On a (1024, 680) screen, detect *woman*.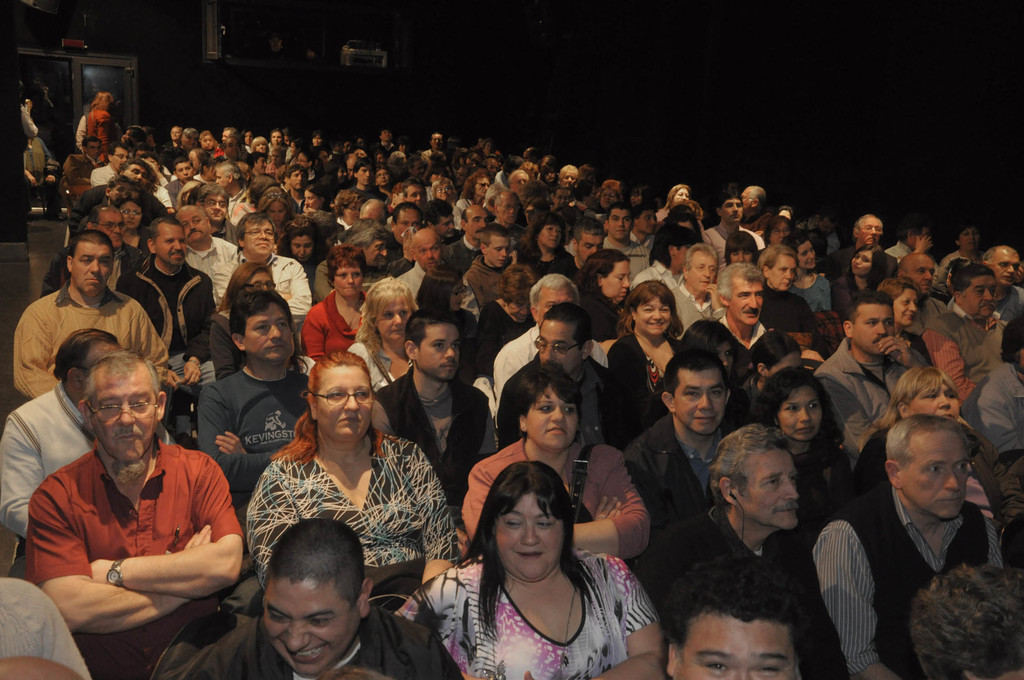
BBox(871, 277, 936, 369).
